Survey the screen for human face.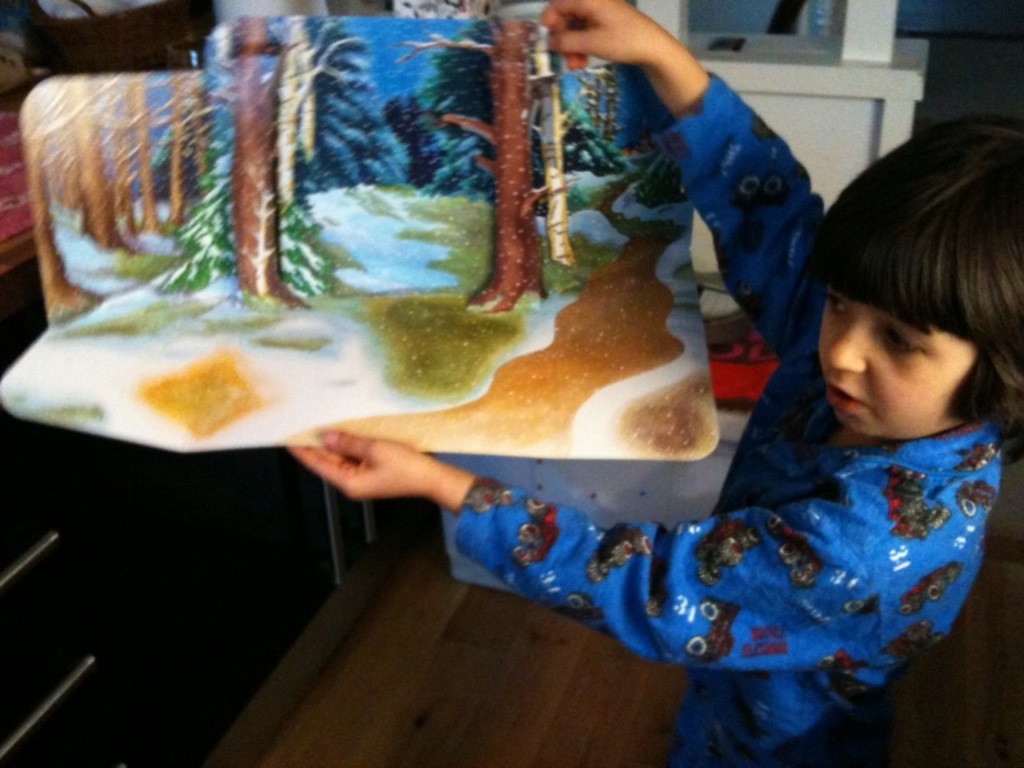
Survey found: [820, 292, 972, 428].
